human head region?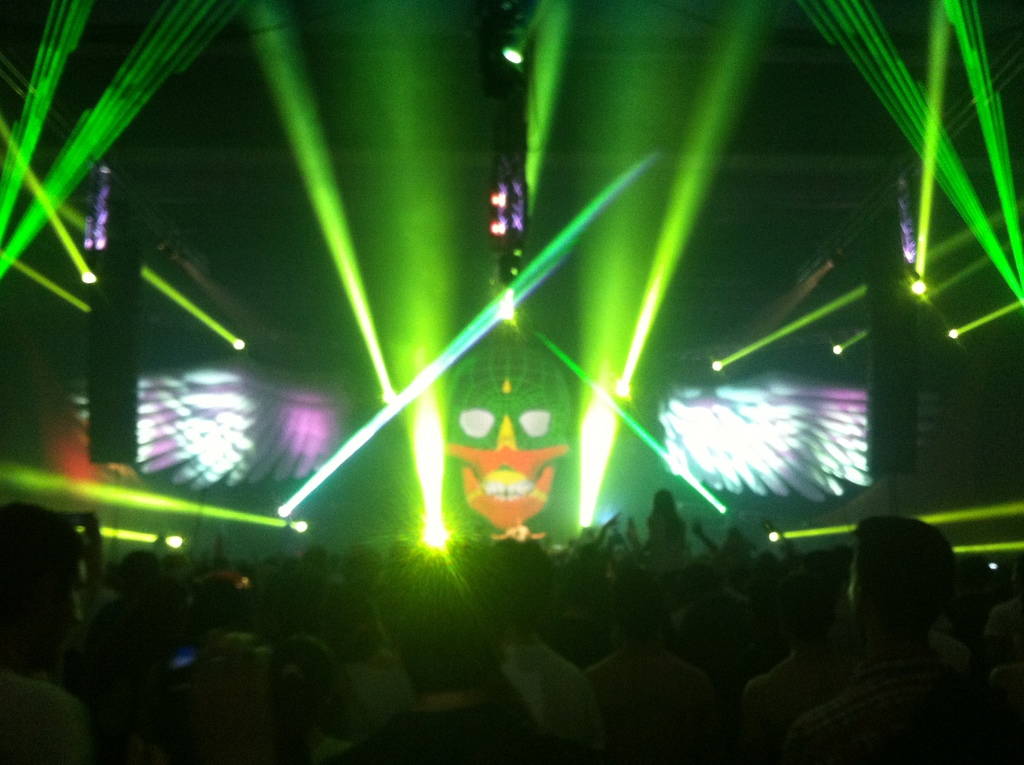
select_region(482, 536, 547, 630)
